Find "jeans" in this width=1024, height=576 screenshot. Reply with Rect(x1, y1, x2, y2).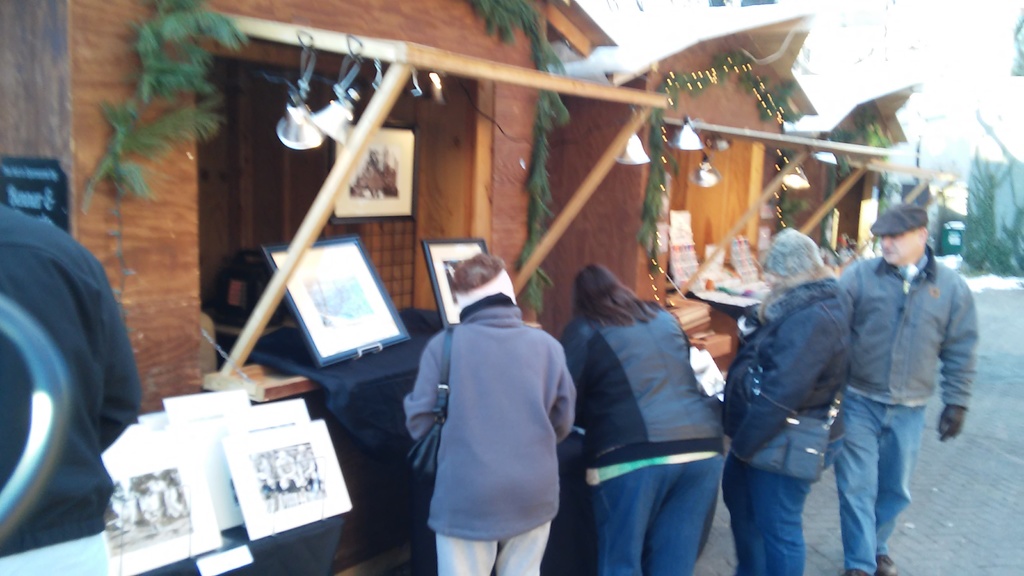
Rect(593, 452, 728, 575).
